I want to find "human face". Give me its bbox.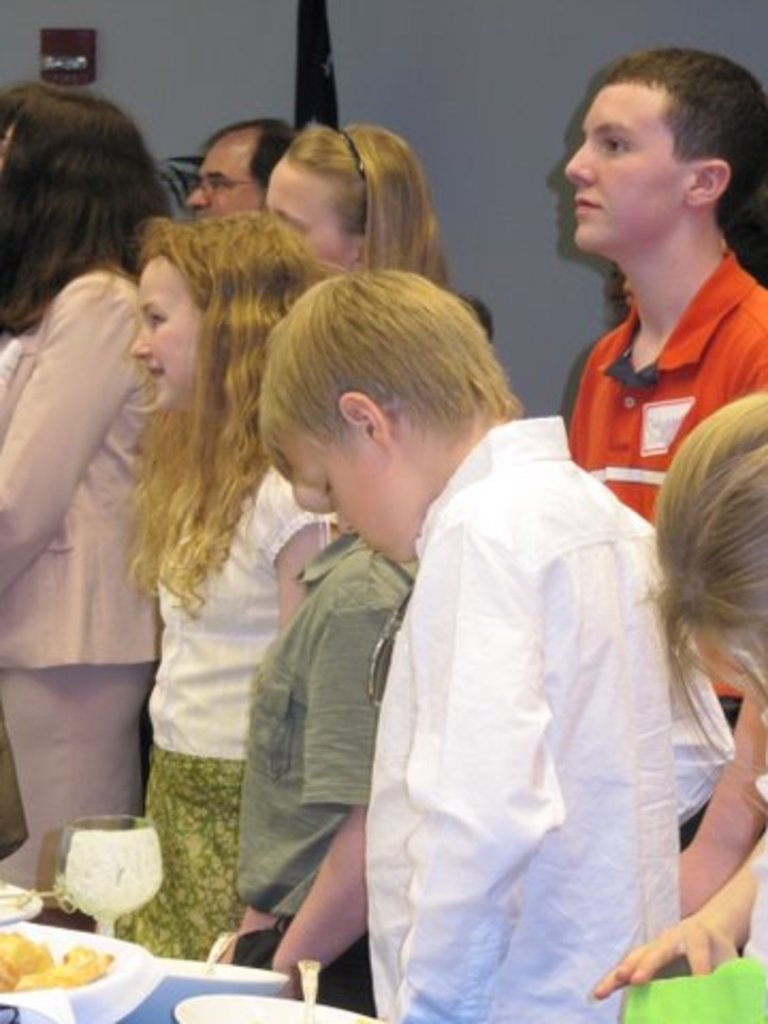
box=[254, 156, 354, 271].
